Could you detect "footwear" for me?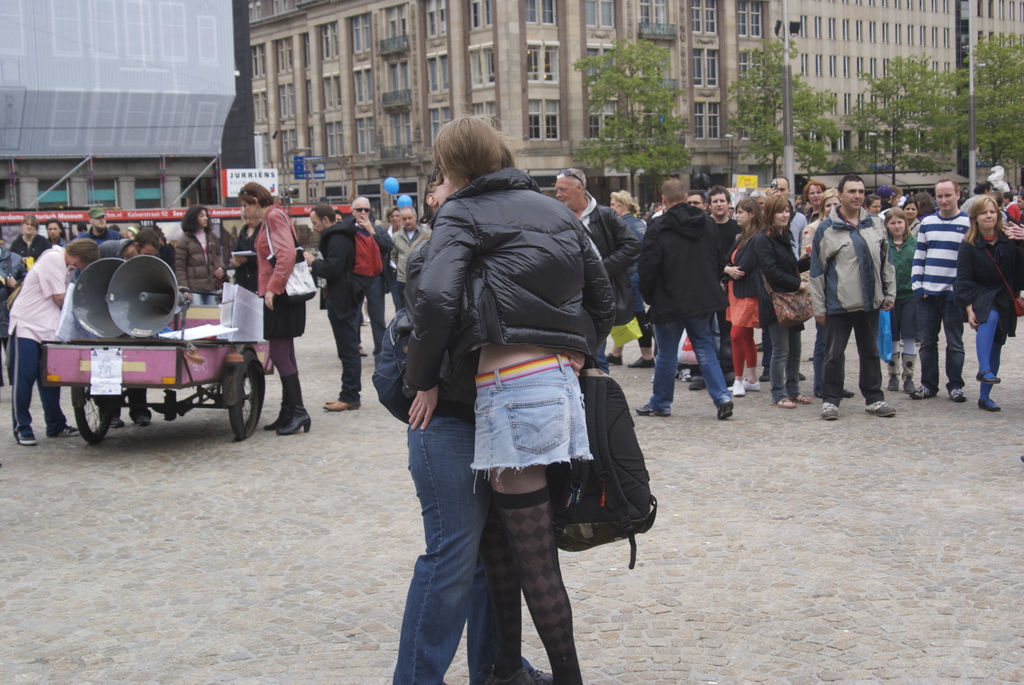
Detection result: (x1=639, y1=404, x2=671, y2=418).
